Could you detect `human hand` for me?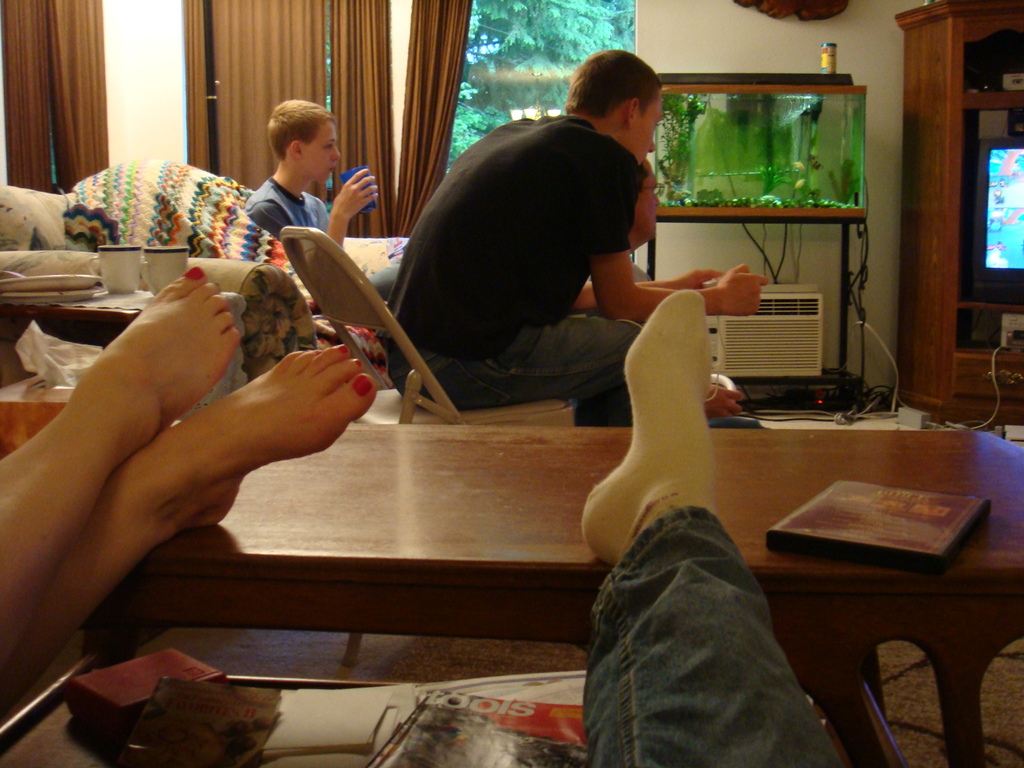
Detection result: [676,268,726,290].
